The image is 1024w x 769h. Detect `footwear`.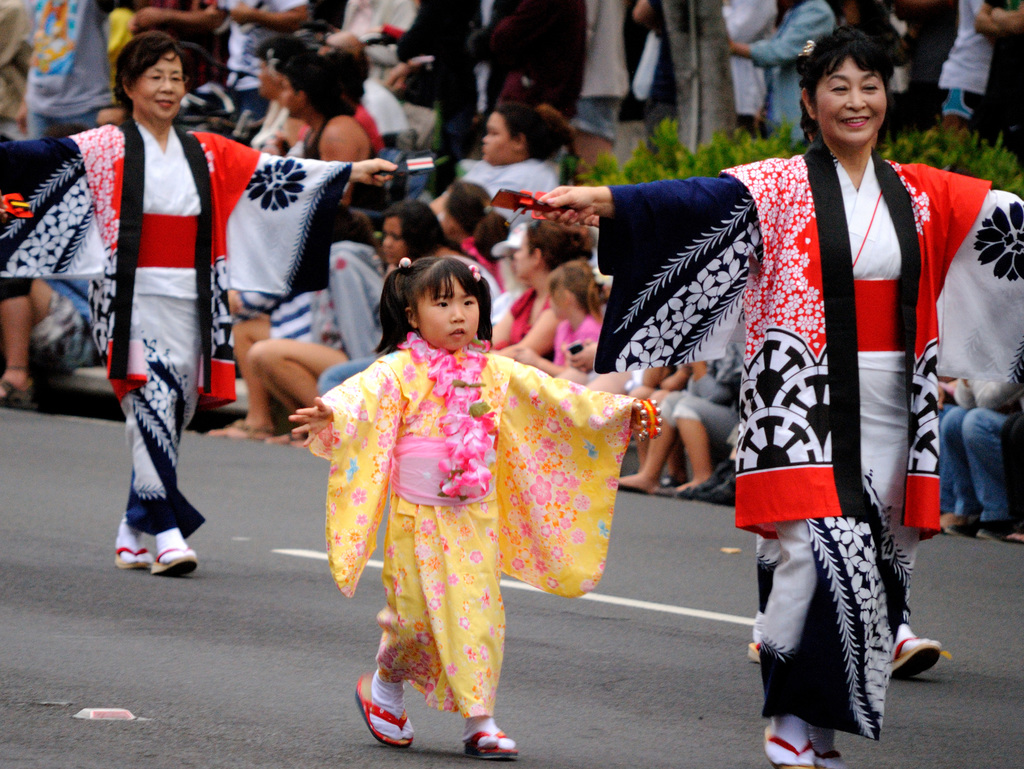
Detection: 659, 490, 696, 501.
